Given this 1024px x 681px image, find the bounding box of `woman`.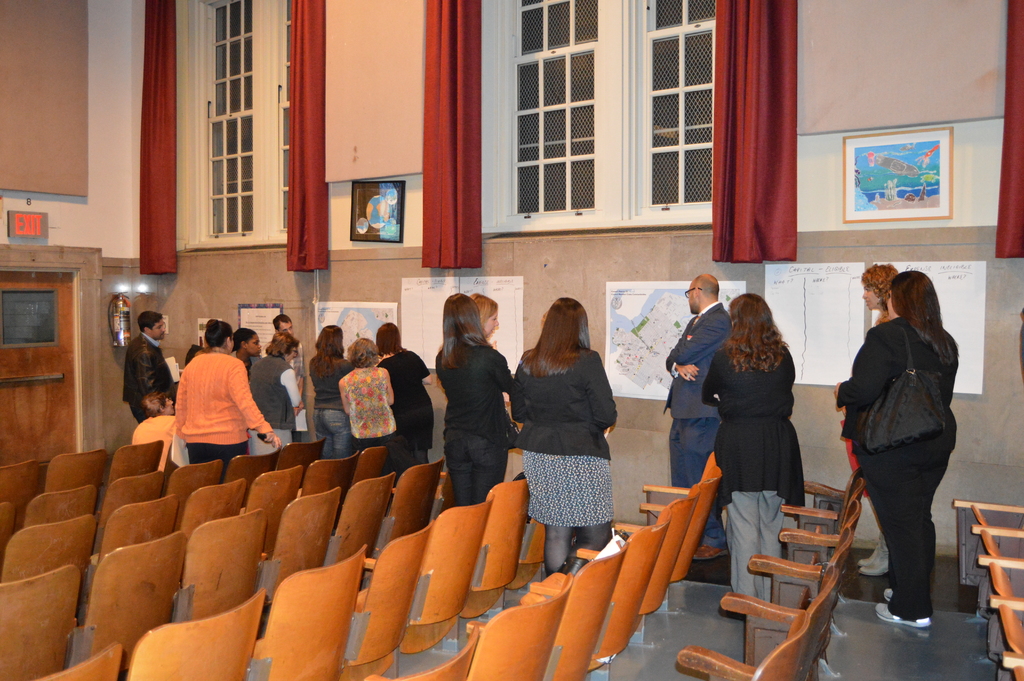
BBox(518, 284, 630, 573).
